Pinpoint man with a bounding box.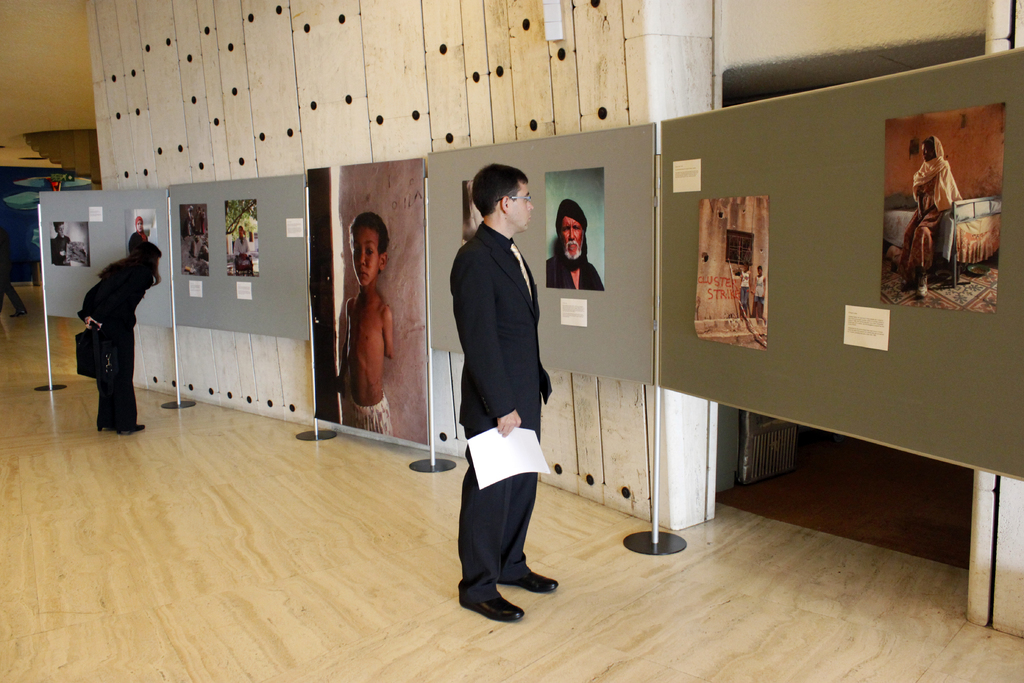
<region>445, 158, 558, 542</region>.
